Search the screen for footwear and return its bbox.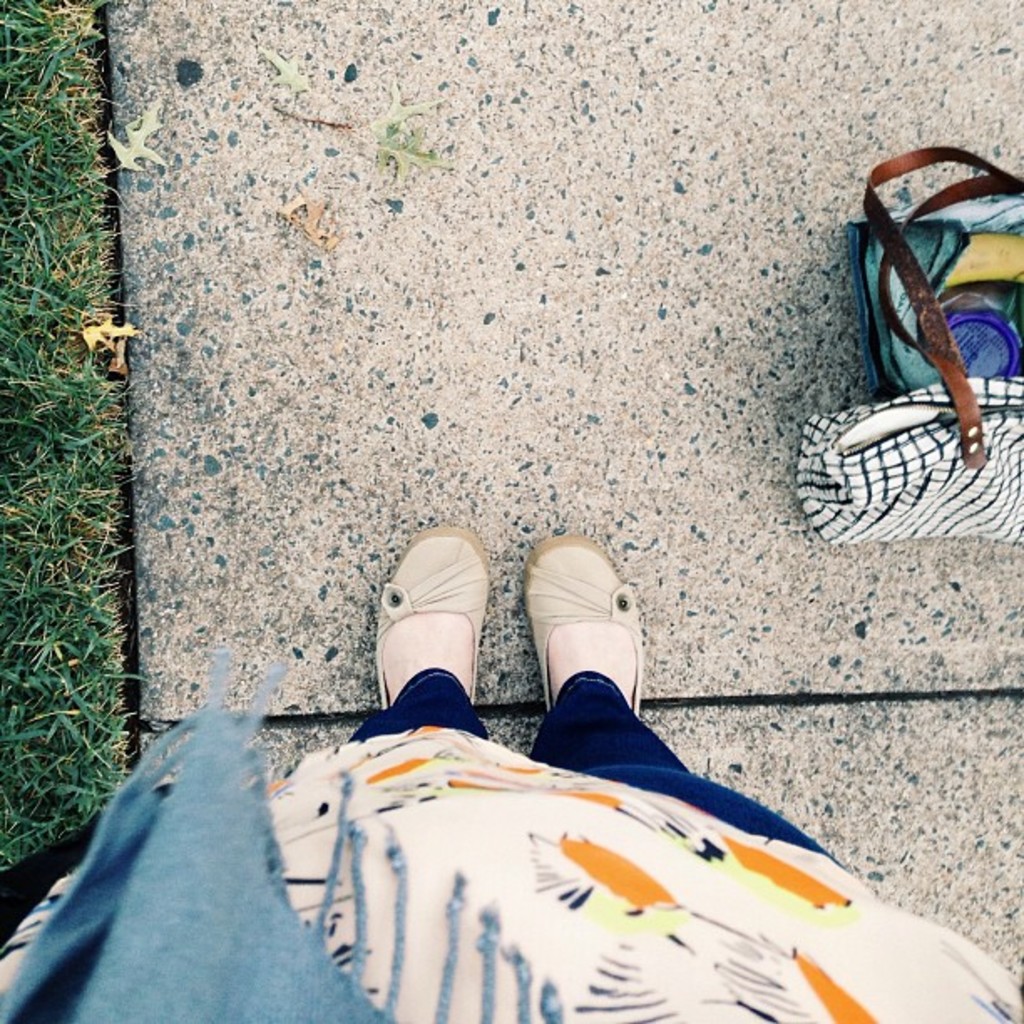
Found: {"left": 373, "top": 547, "right": 512, "bottom": 756}.
